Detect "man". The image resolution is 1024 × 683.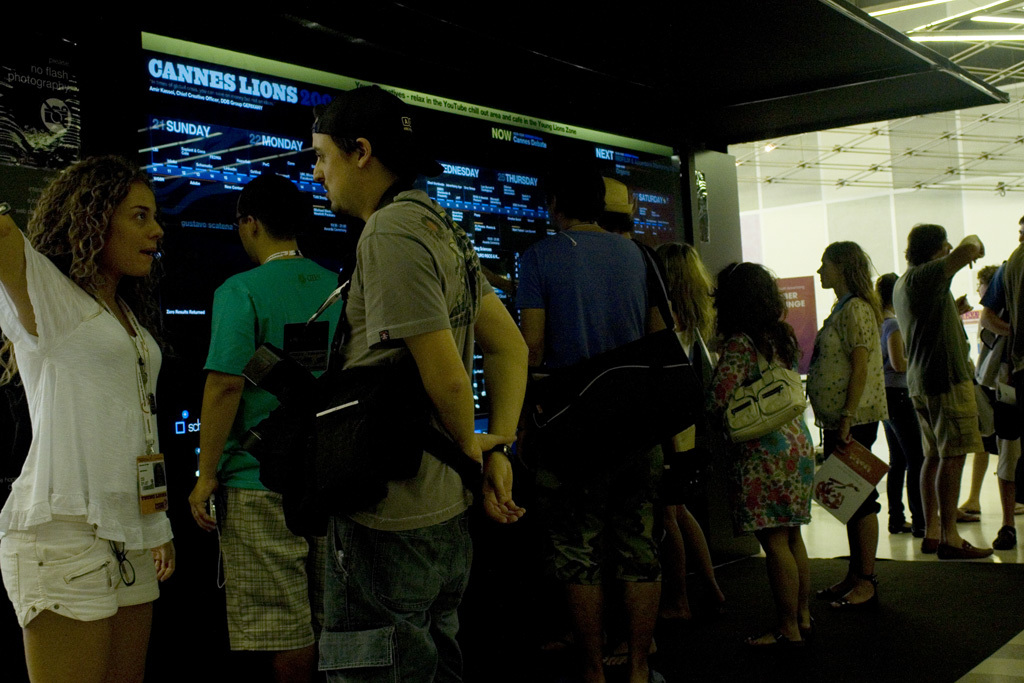
detection(519, 165, 664, 682).
